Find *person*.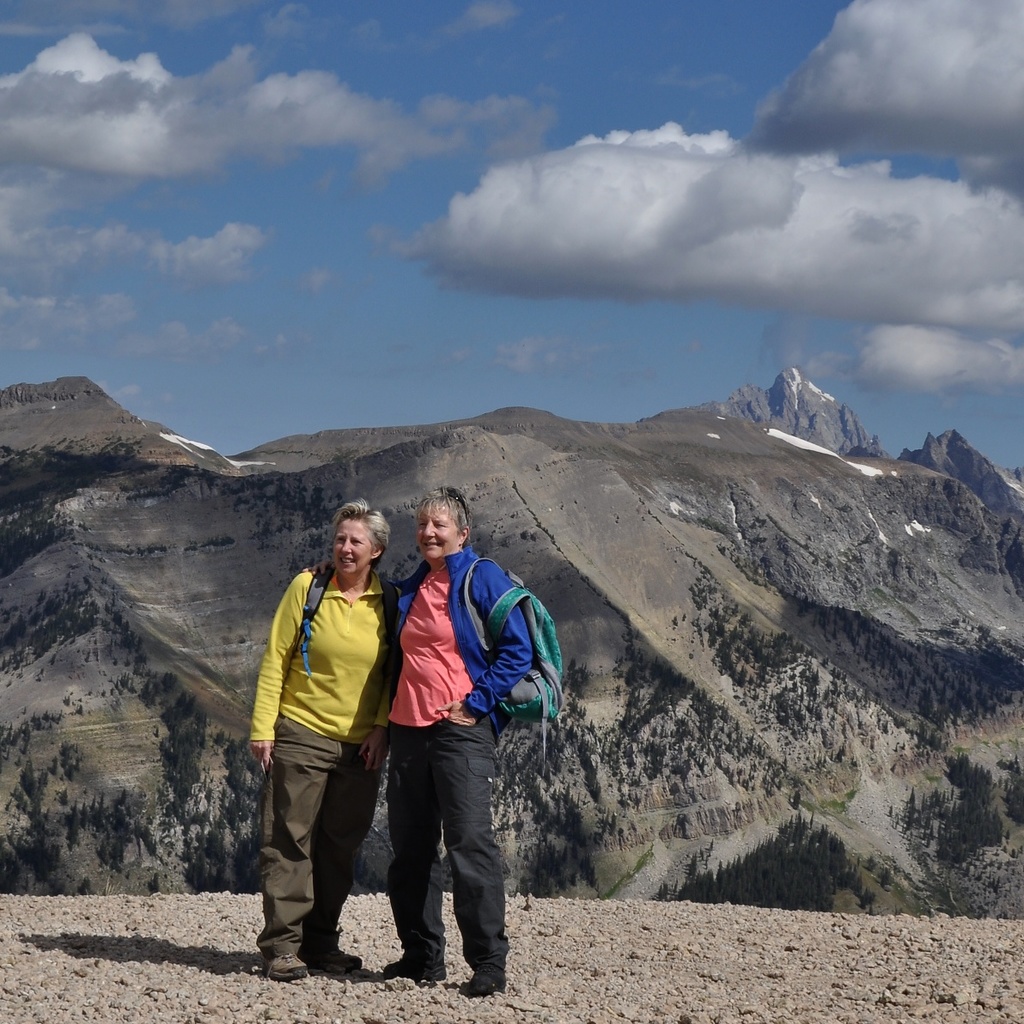
353,492,544,981.
